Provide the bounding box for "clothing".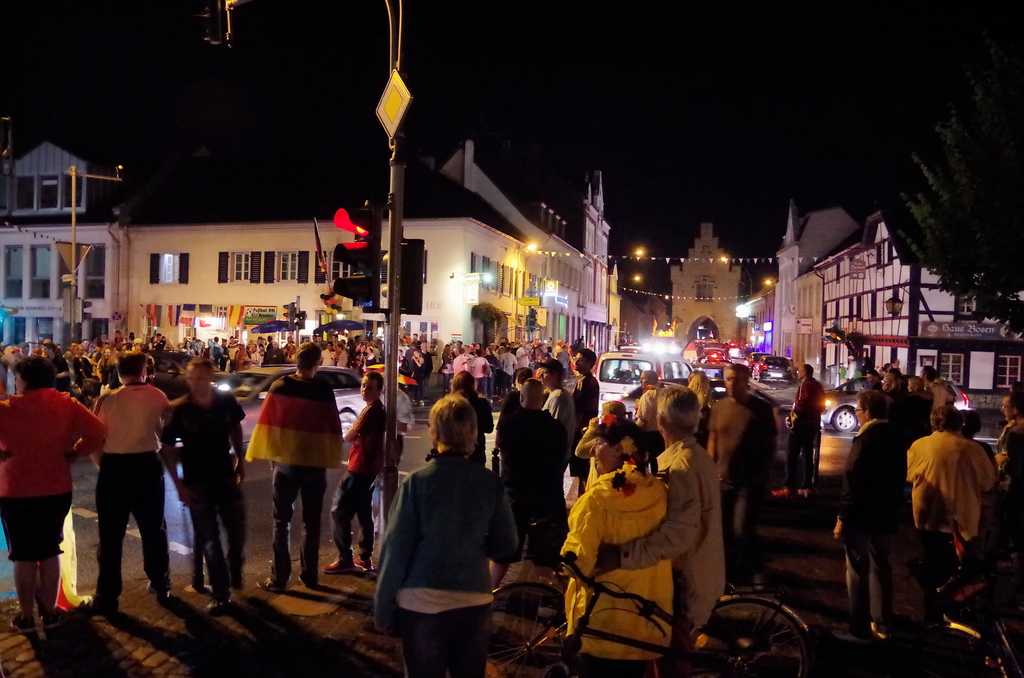
box=[541, 380, 577, 452].
